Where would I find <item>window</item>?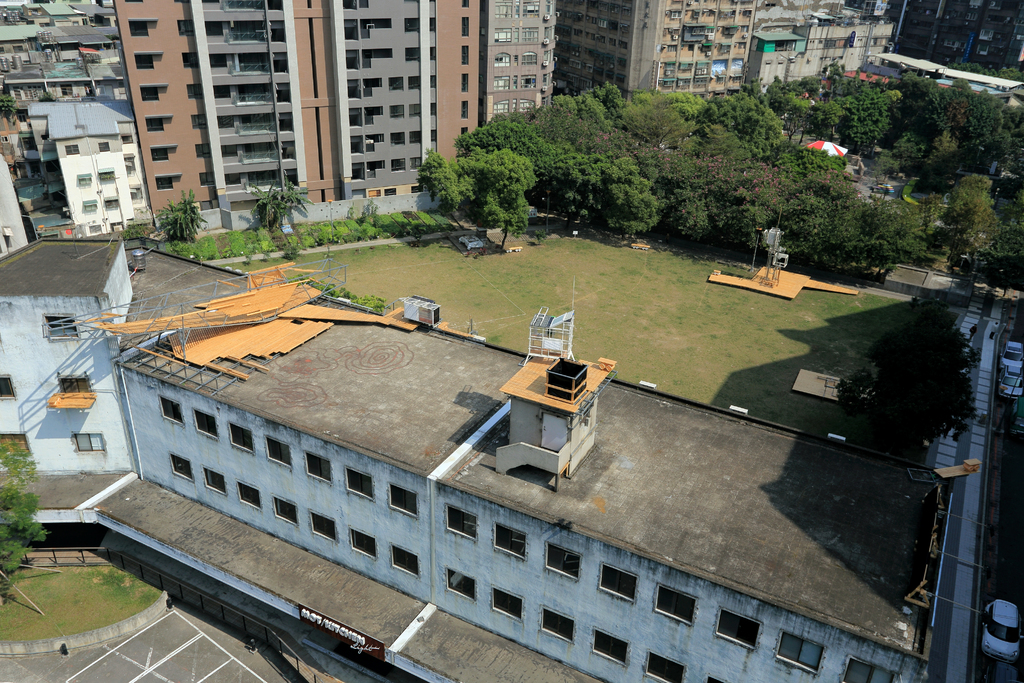
At box=[175, 20, 196, 40].
